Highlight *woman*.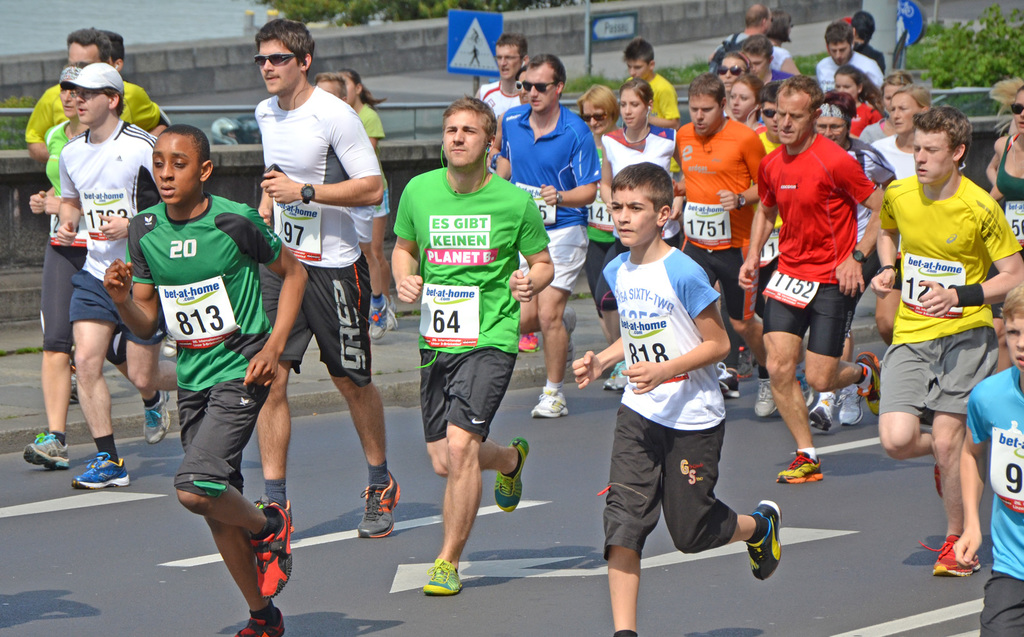
Highlighted region: (872,88,935,192).
